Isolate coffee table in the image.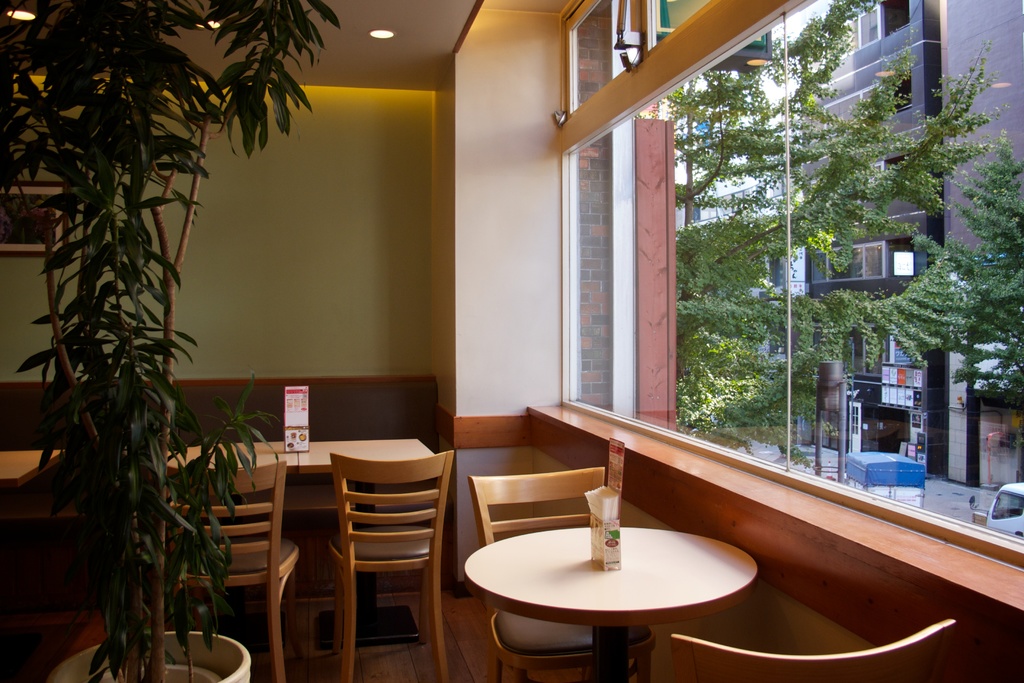
Isolated region: {"left": 464, "top": 504, "right": 772, "bottom": 677}.
